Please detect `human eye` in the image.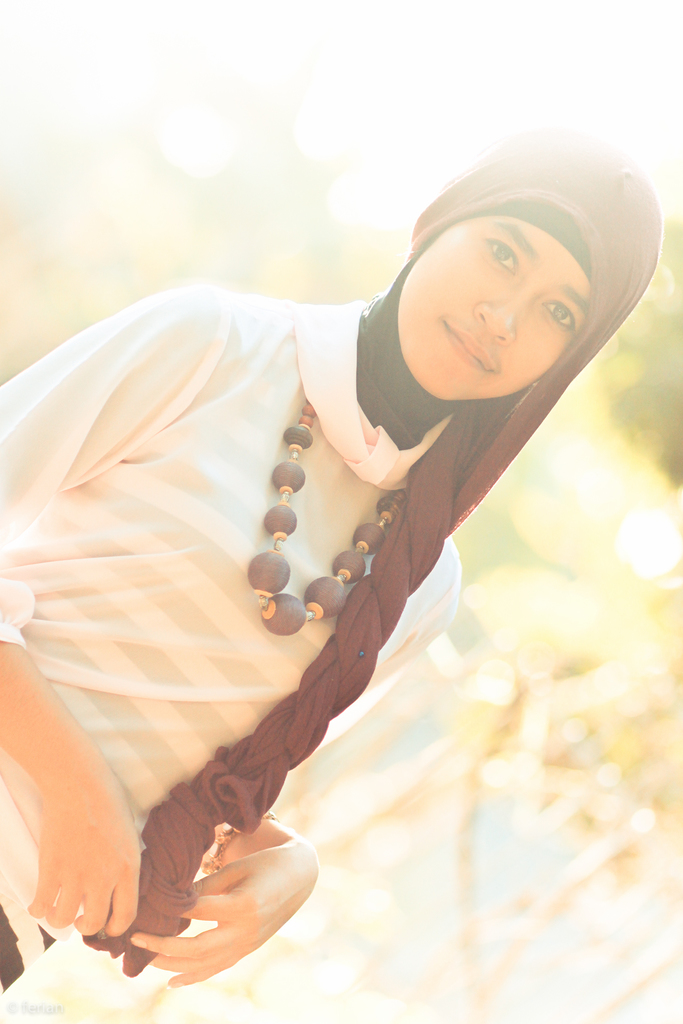
left=535, top=300, right=580, bottom=334.
